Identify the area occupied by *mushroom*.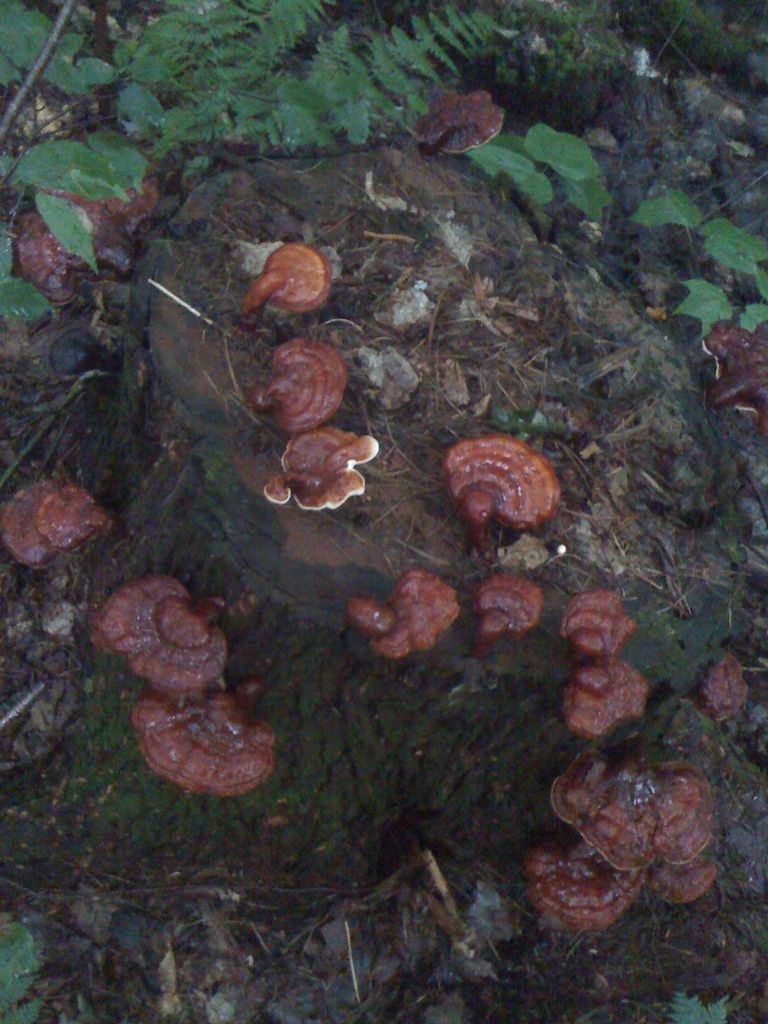
Area: box(691, 650, 751, 721).
